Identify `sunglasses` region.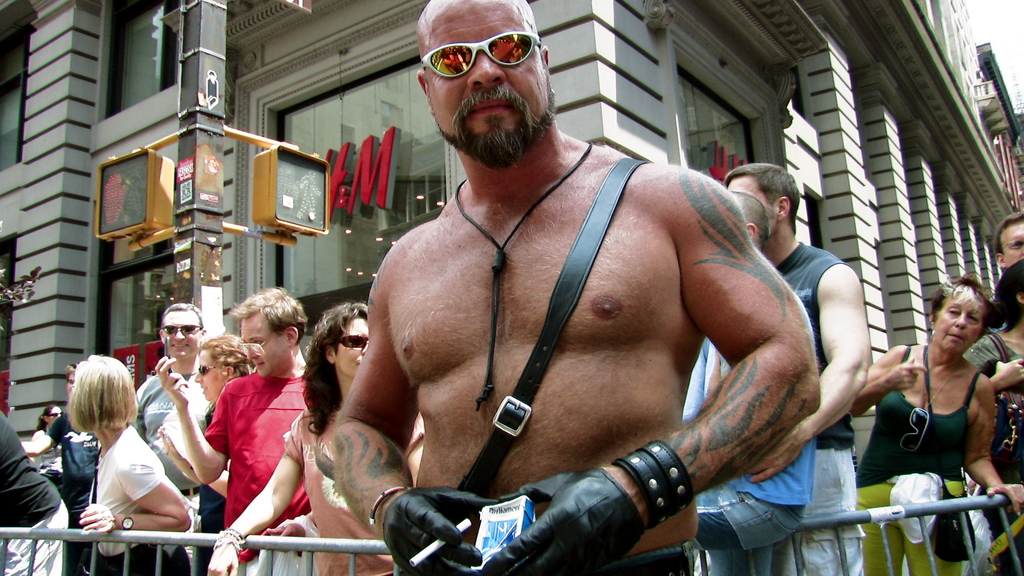
Region: (x1=196, y1=362, x2=224, y2=377).
